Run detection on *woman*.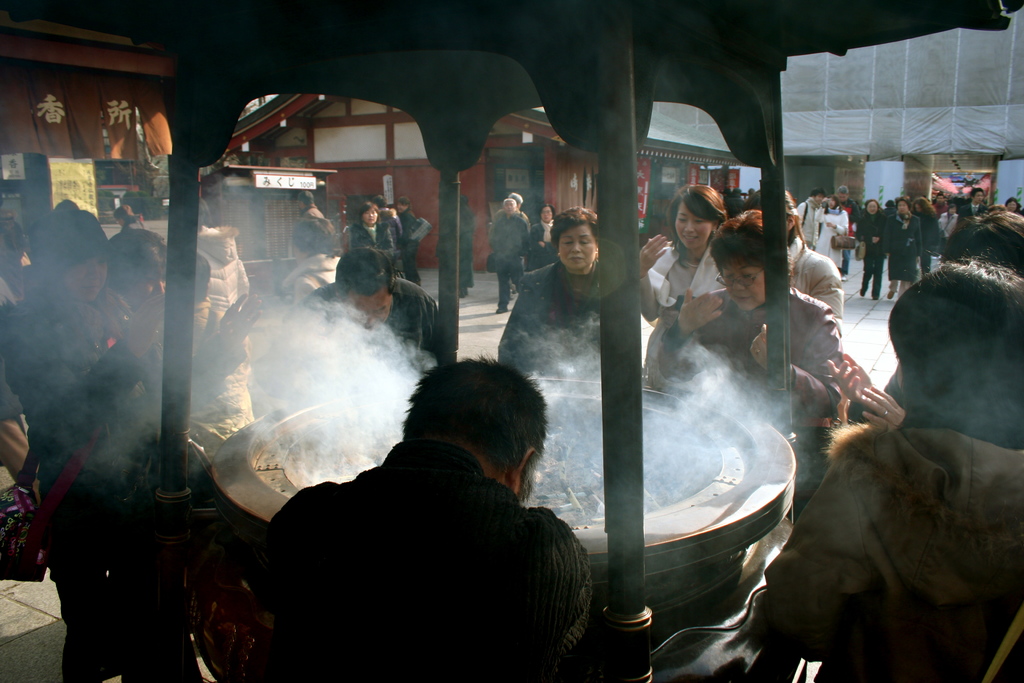
Result: region(356, 199, 395, 267).
